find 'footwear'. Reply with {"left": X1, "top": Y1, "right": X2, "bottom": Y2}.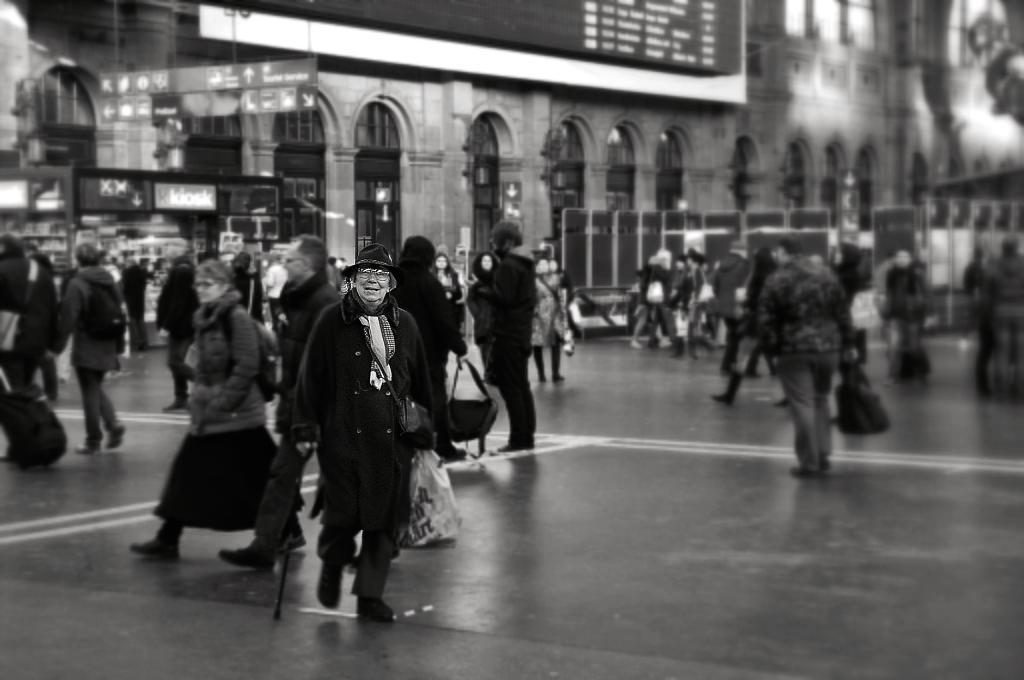
{"left": 491, "top": 444, "right": 536, "bottom": 455}.
